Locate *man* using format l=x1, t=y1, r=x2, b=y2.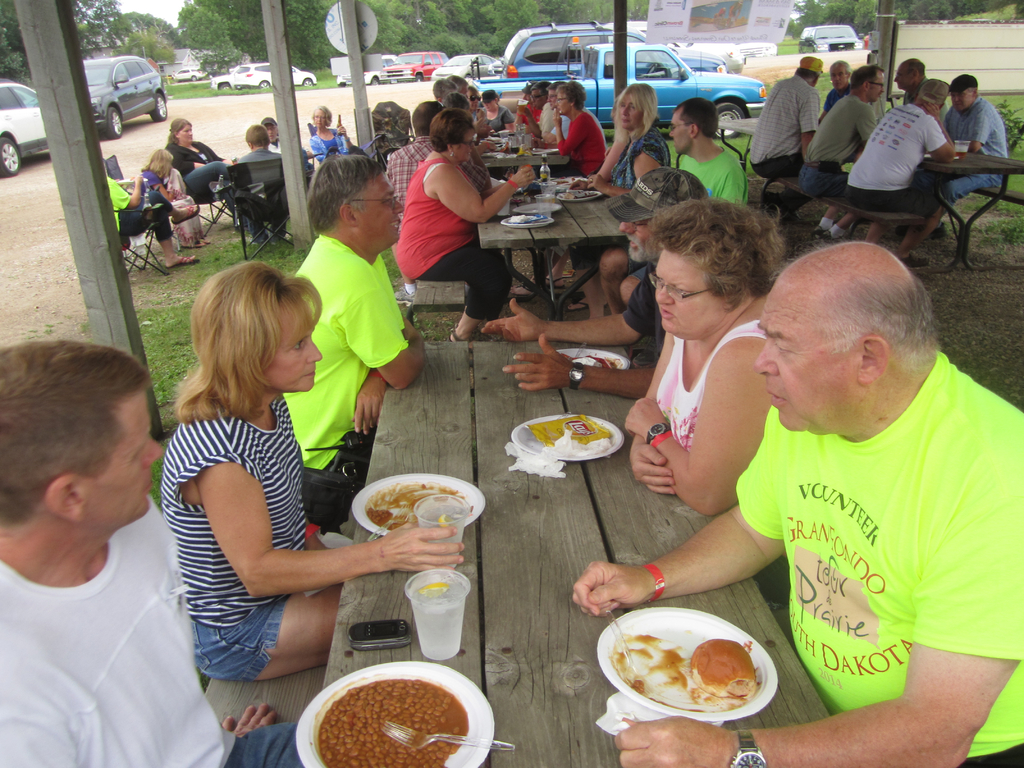
l=0, t=340, r=318, b=767.
